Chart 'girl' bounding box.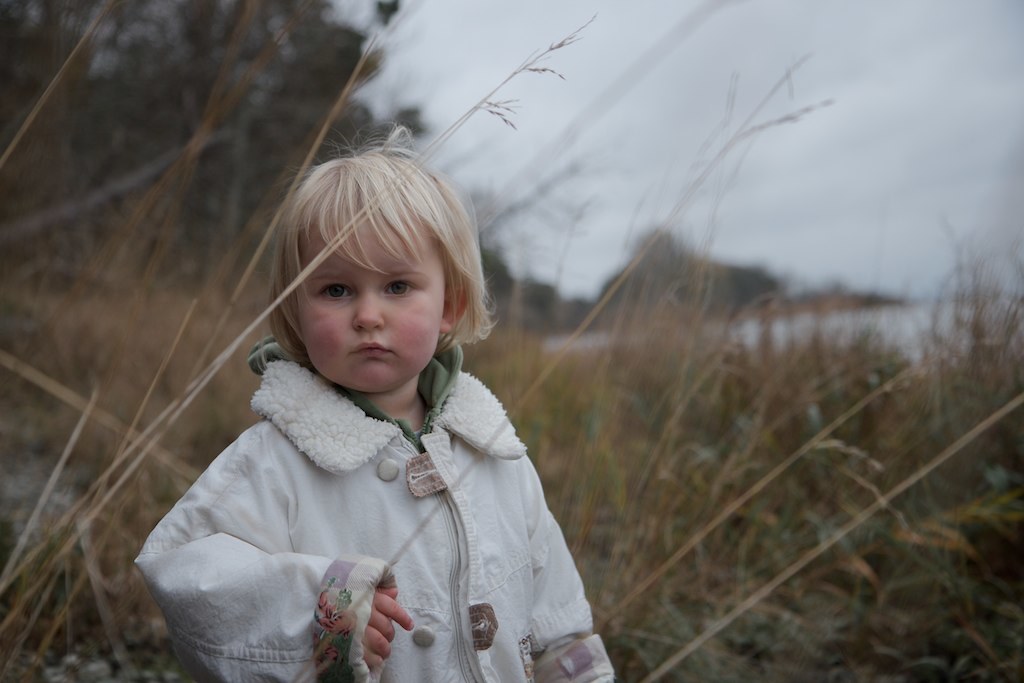
Charted: select_region(132, 122, 613, 682).
